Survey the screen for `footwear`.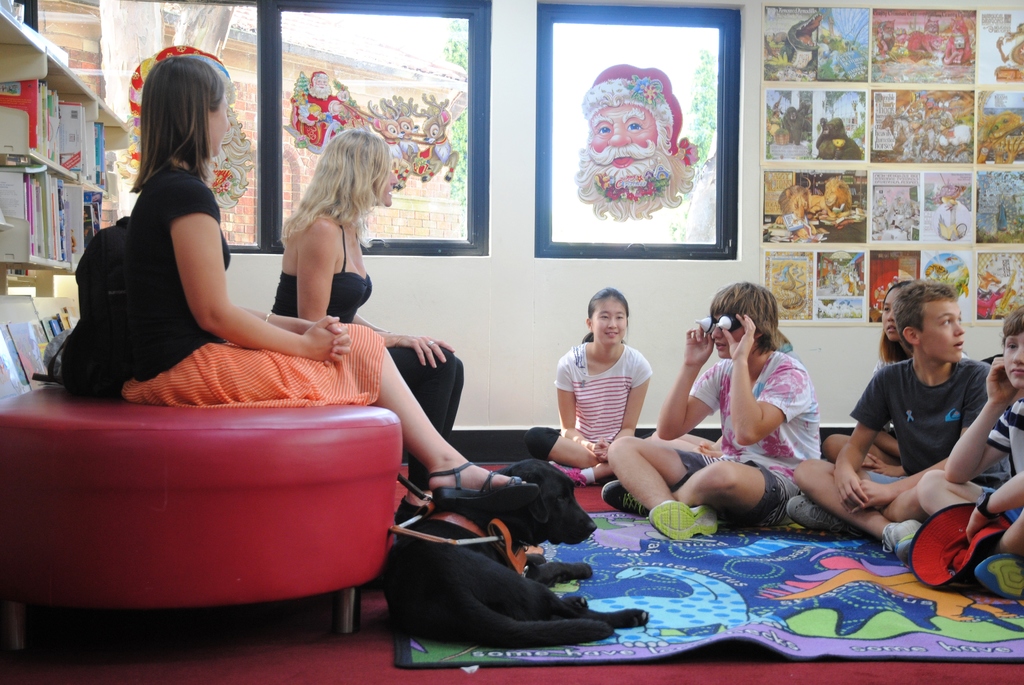
Survey found: <bbox>881, 521, 922, 563</bbox>.
